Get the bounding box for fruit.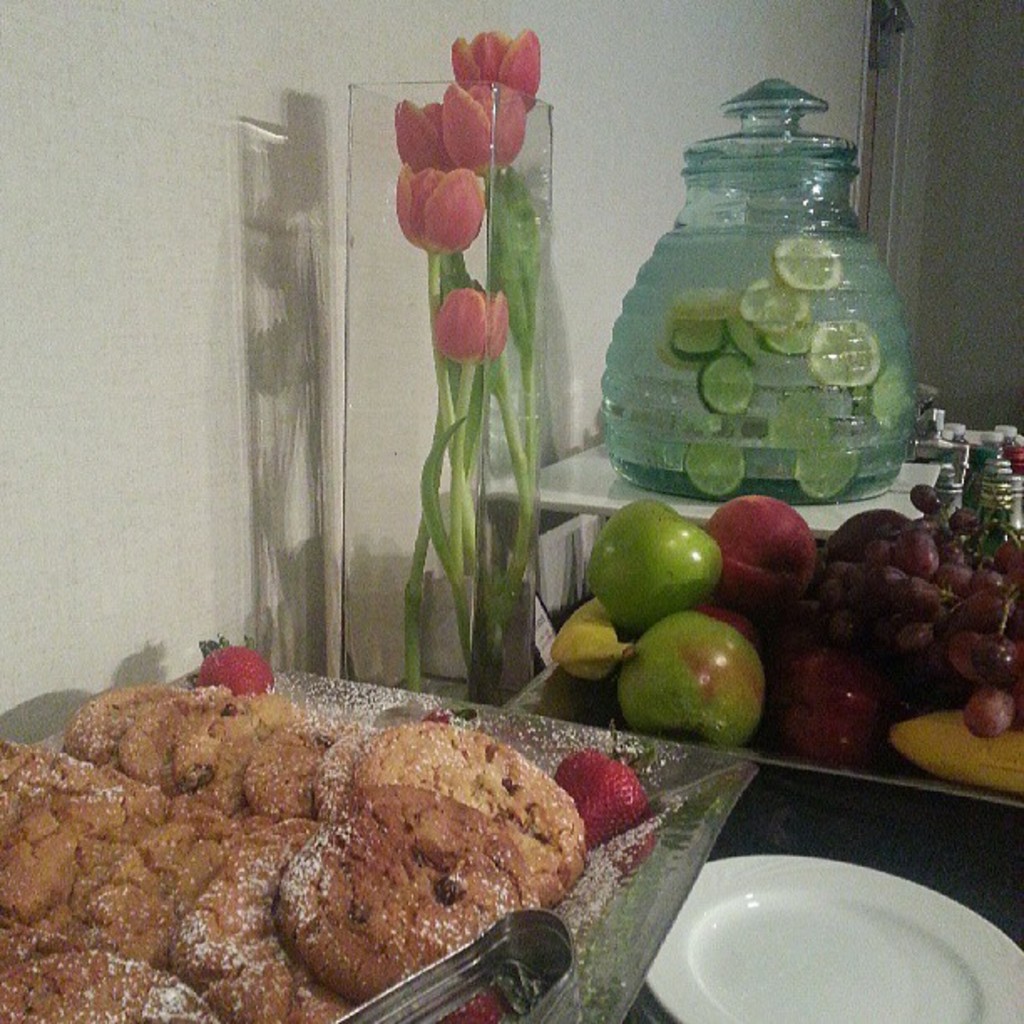
x1=592, y1=502, x2=736, y2=637.
